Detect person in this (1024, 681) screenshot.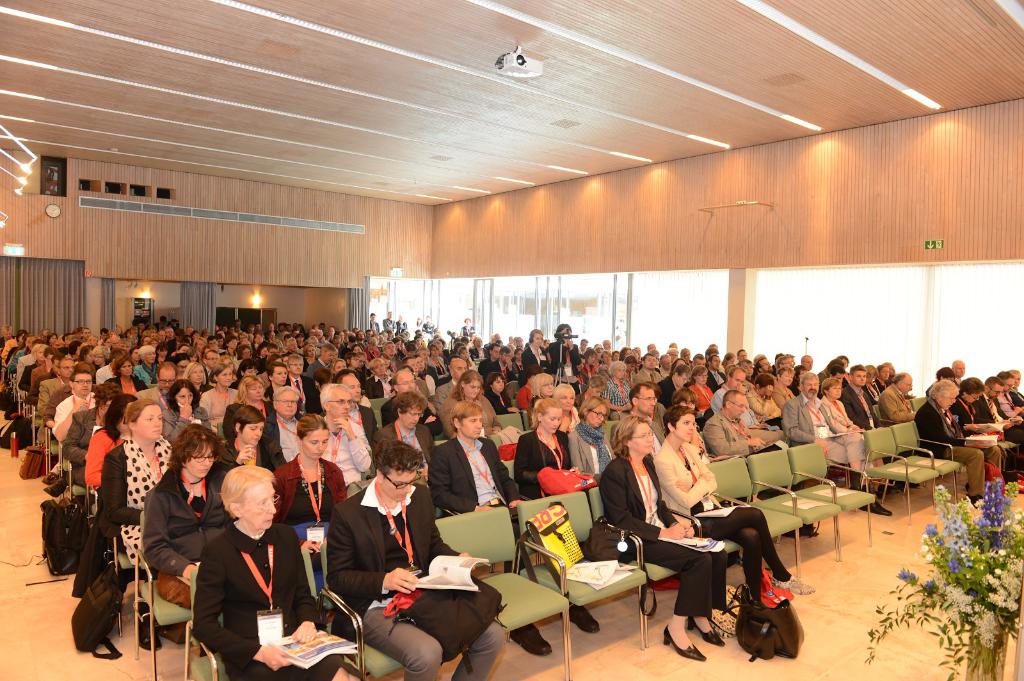
Detection: BBox(548, 324, 582, 393).
